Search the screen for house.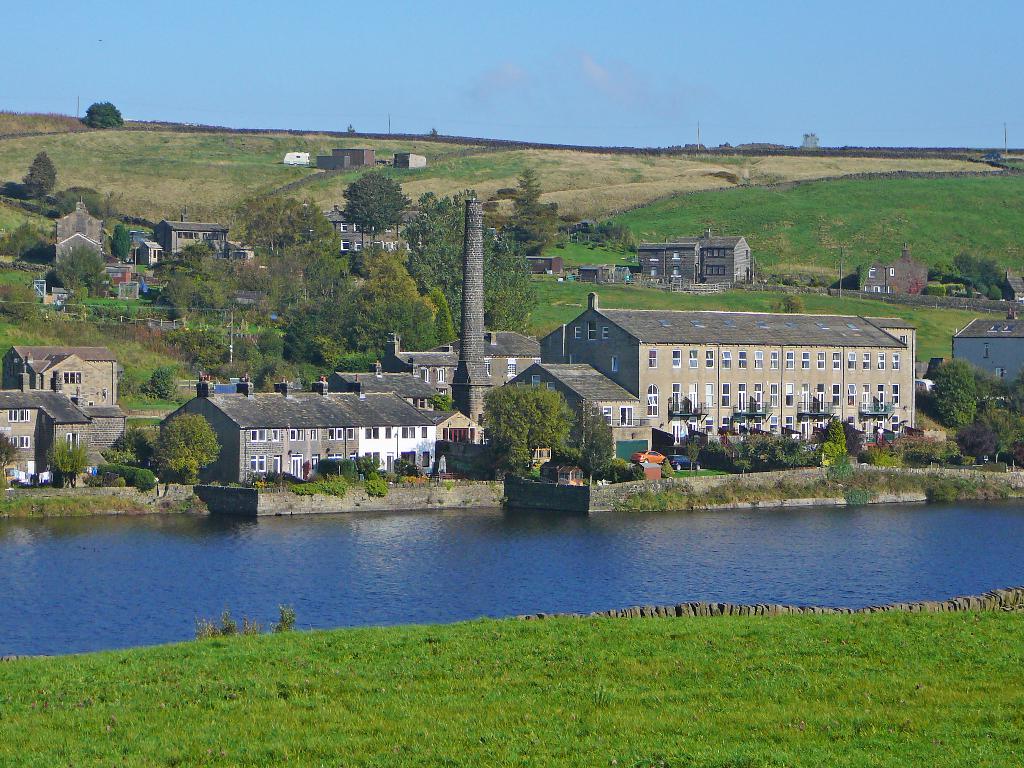
Found at BBox(42, 196, 110, 273).
